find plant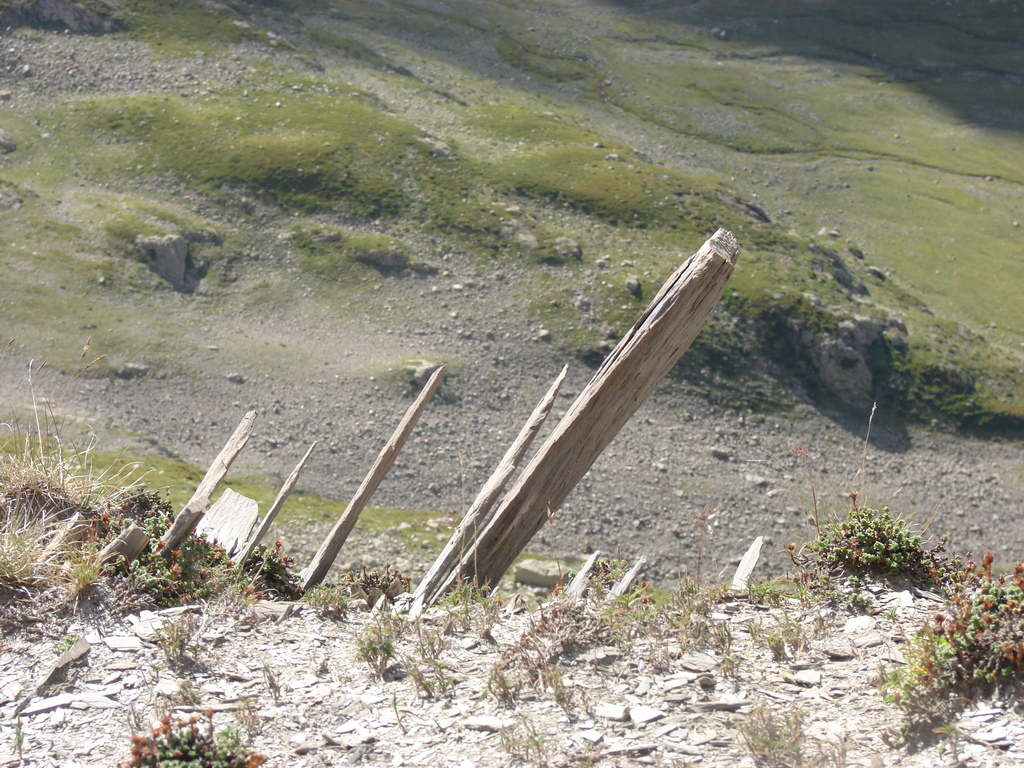
box(809, 491, 938, 571)
